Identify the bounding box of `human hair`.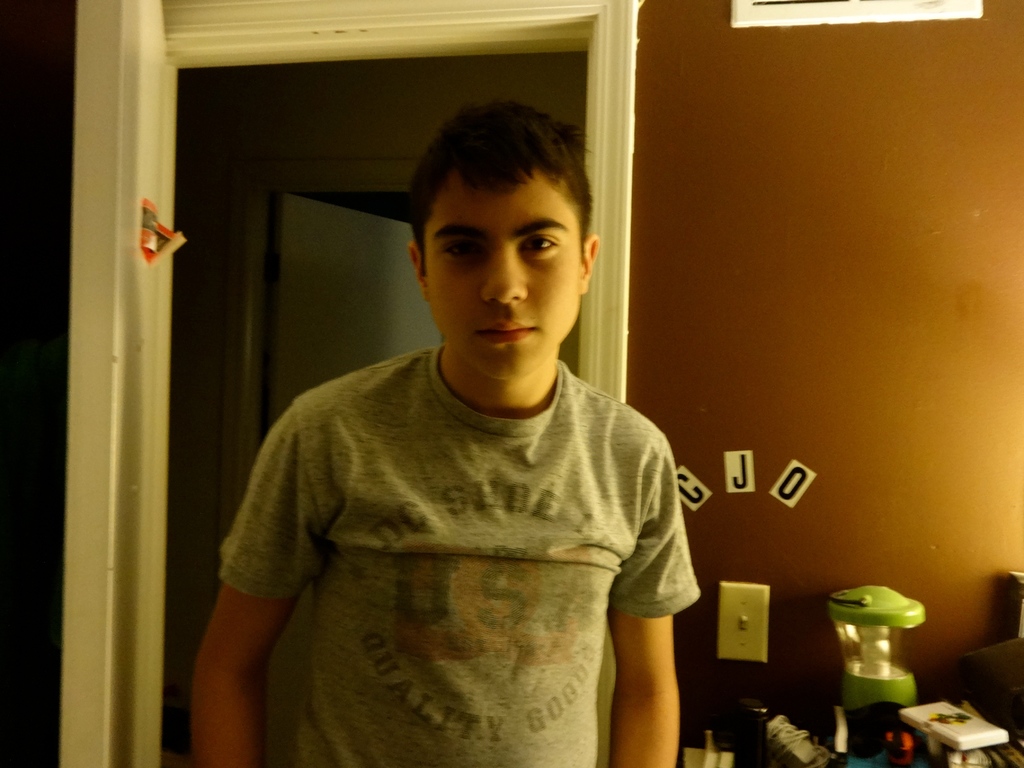
bbox=[410, 114, 584, 242].
